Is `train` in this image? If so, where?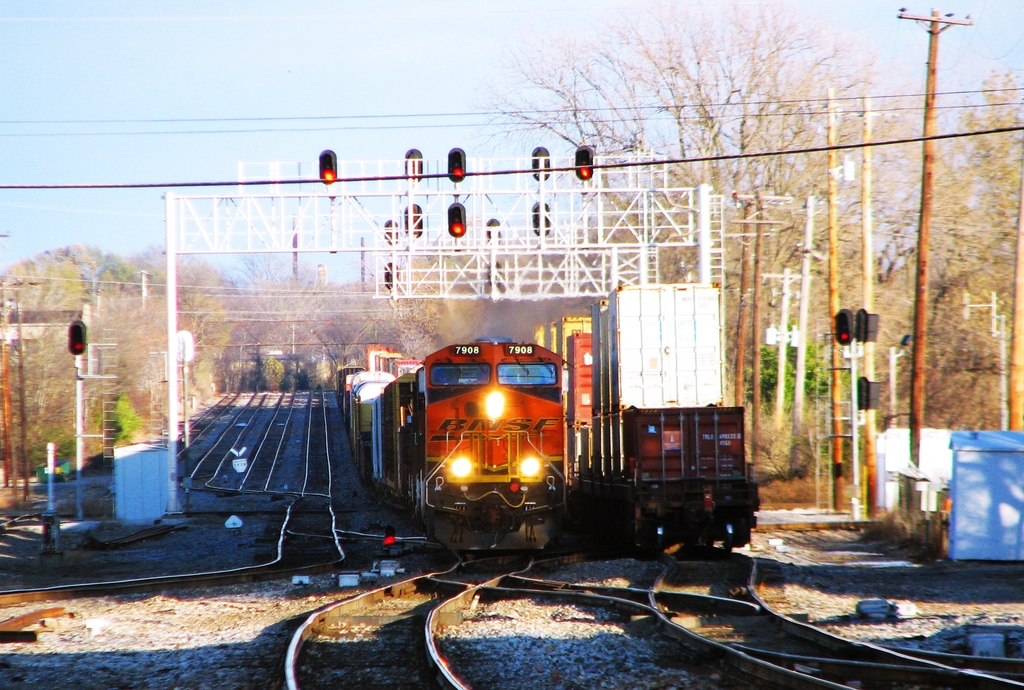
Yes, at (337,339,569,574).
